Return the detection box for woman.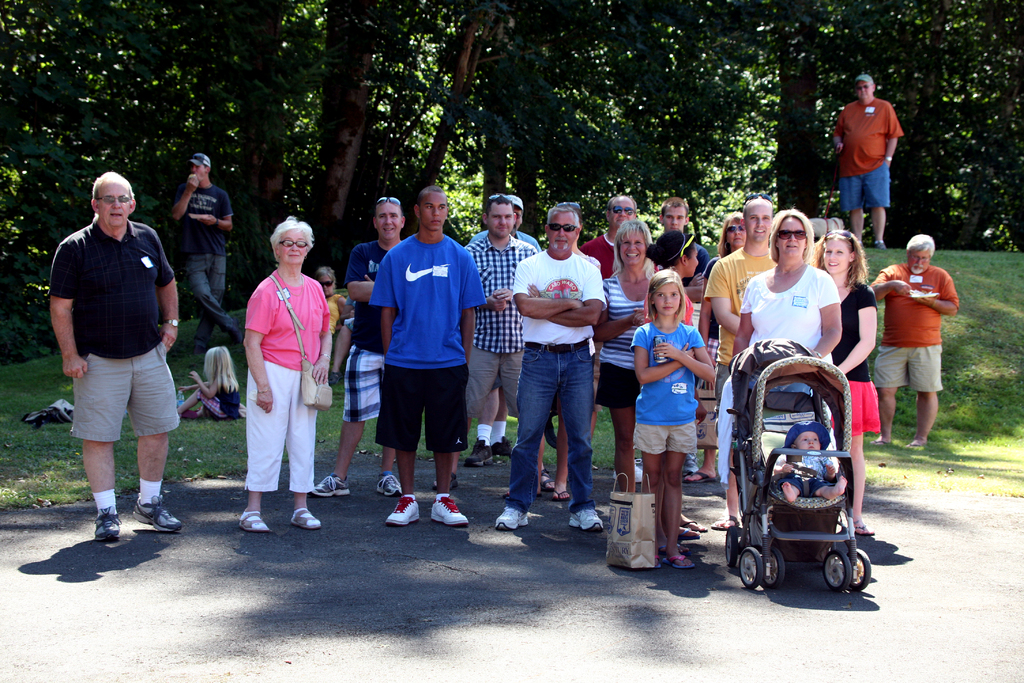
[left=228, top=218, right=328, bottom=542].
